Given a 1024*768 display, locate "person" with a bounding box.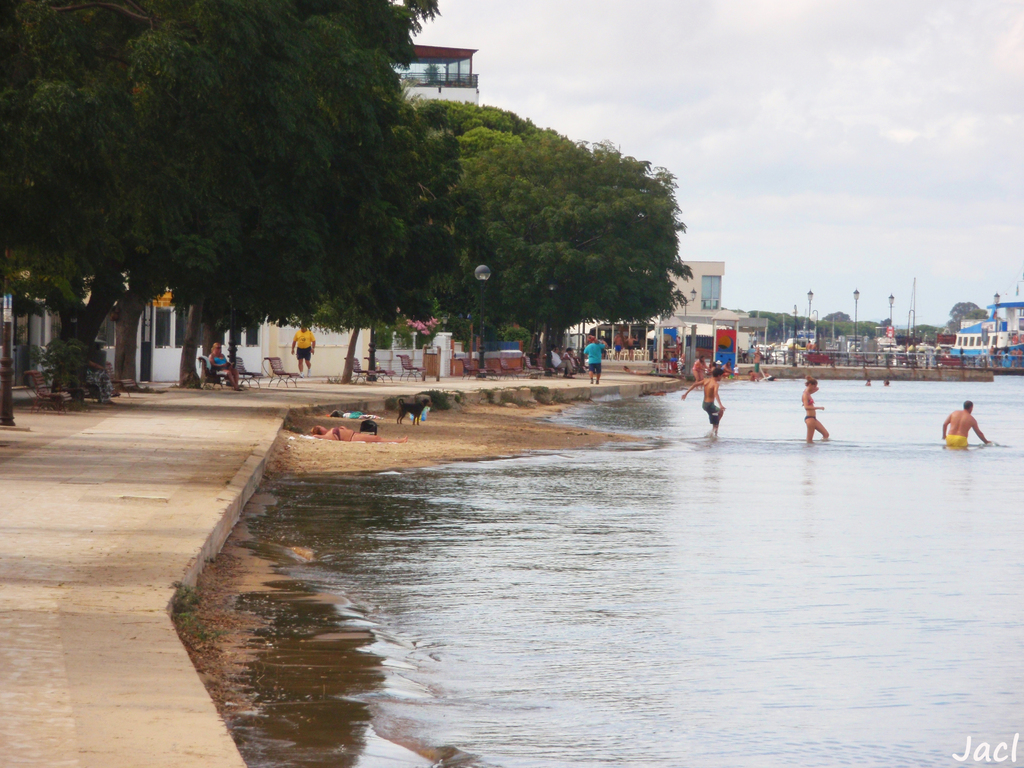
Located: 940 399 986 448.
